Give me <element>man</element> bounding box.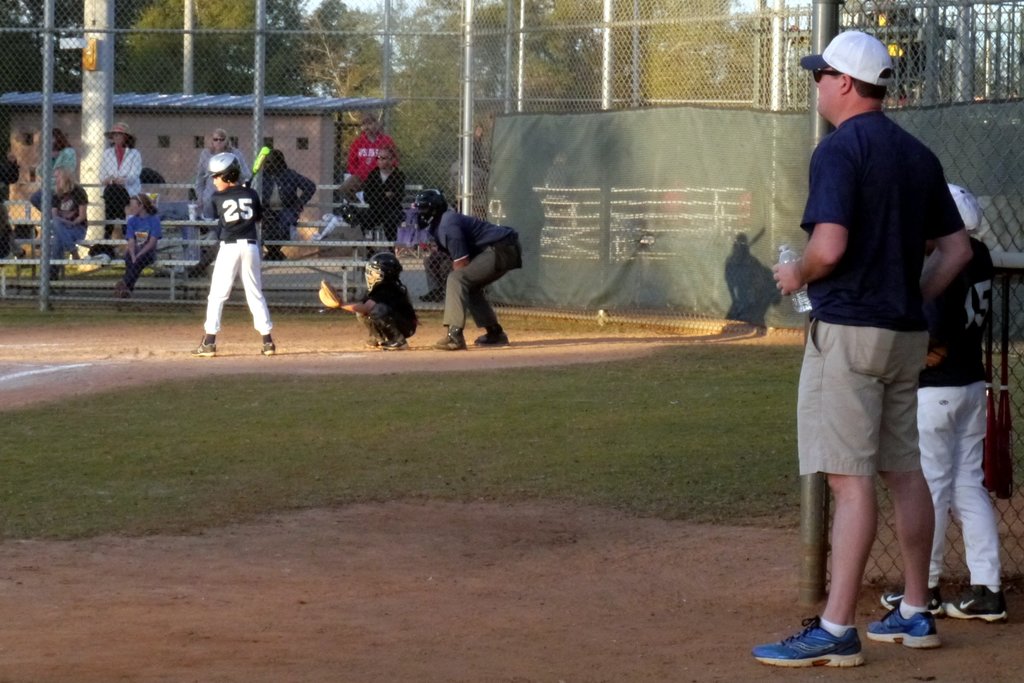
bbox(775, 20, 974, 658).
